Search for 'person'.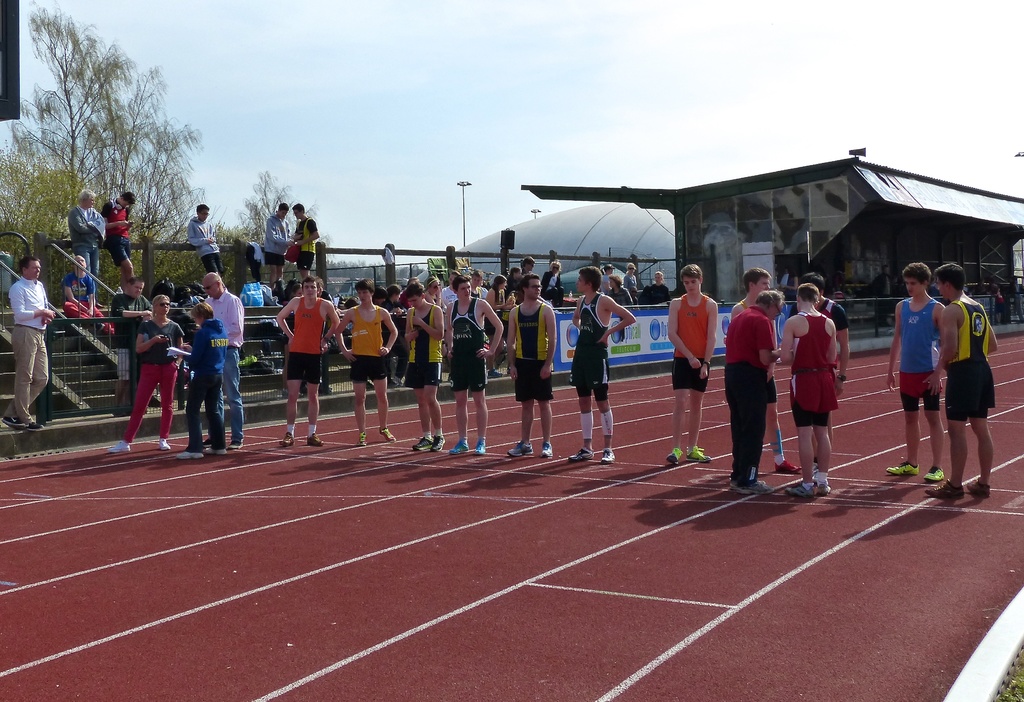
Found at l=501, t=277, r=559, b=456.
